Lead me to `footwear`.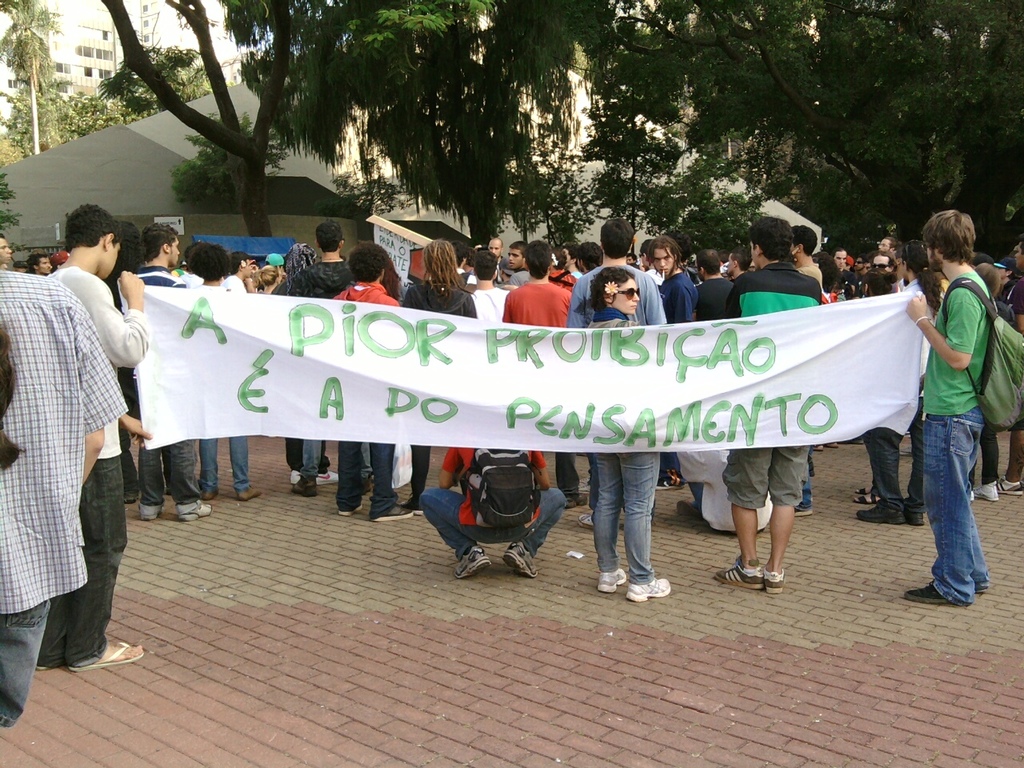
Lead to bbox(400, 497, 422, 514).
